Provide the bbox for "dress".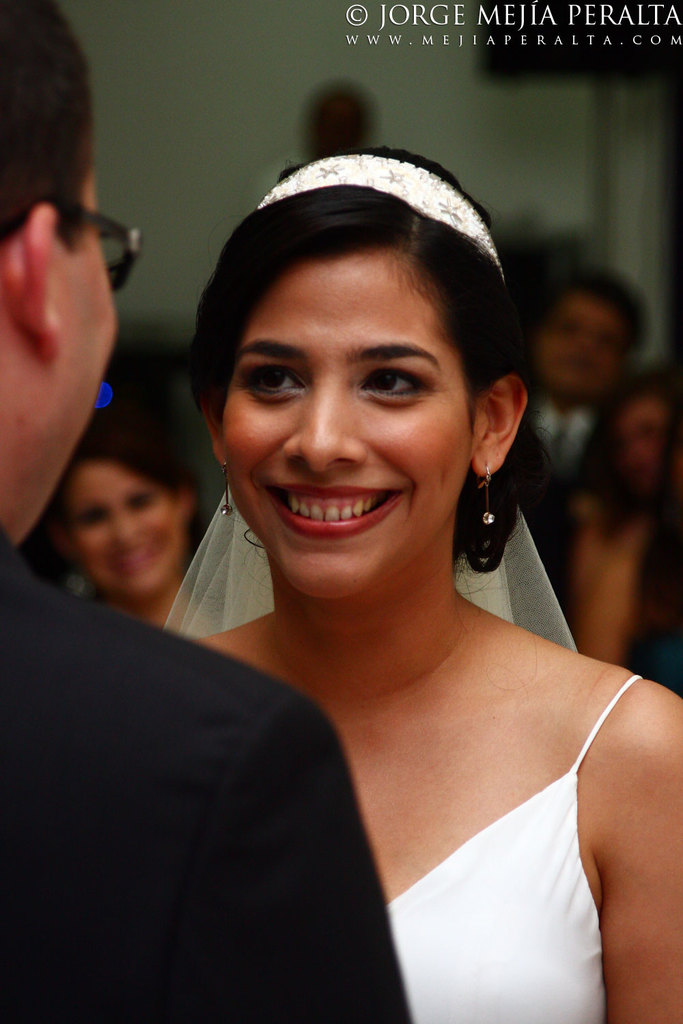
rect(387, 674, 642, 1023).
